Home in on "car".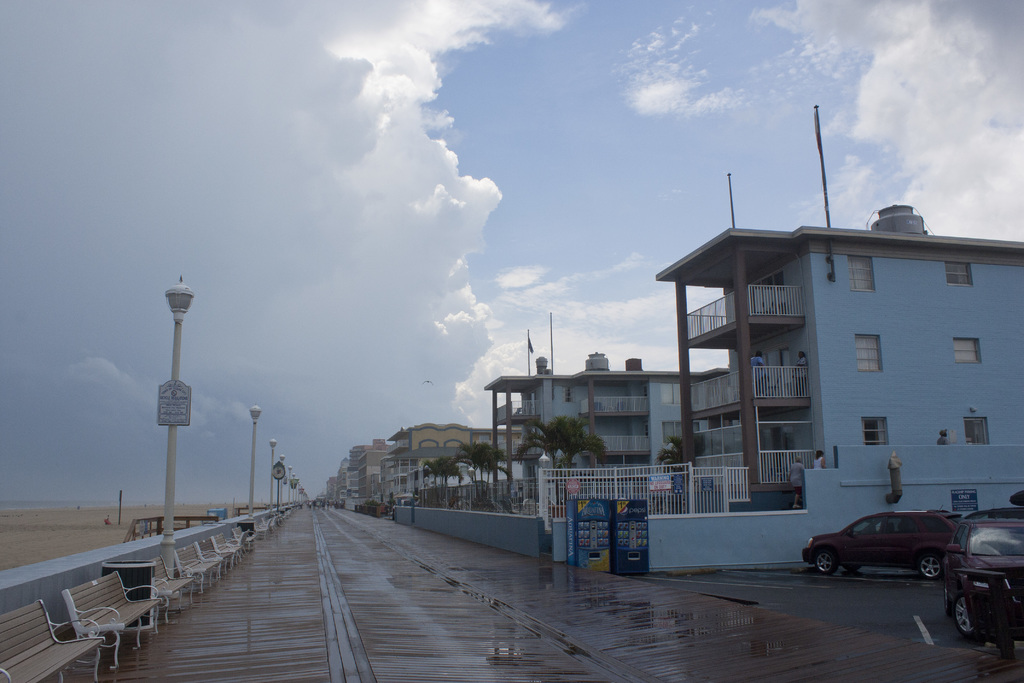
Homed in at l=982, t=493, r=1023, b=520.
